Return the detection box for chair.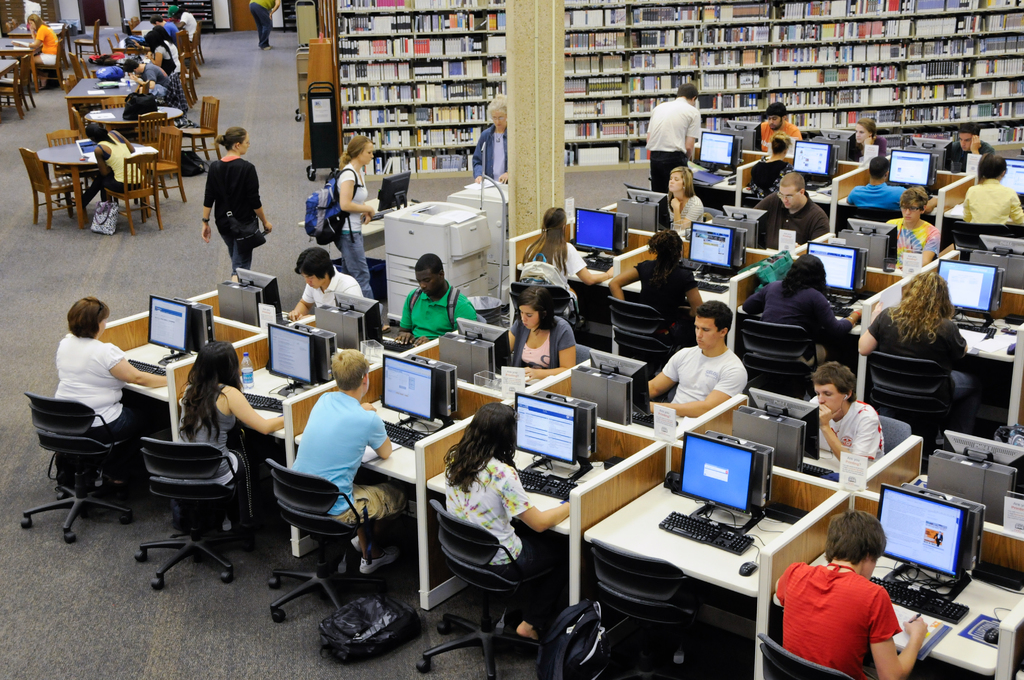
rect(604, 295, 689, 396).
